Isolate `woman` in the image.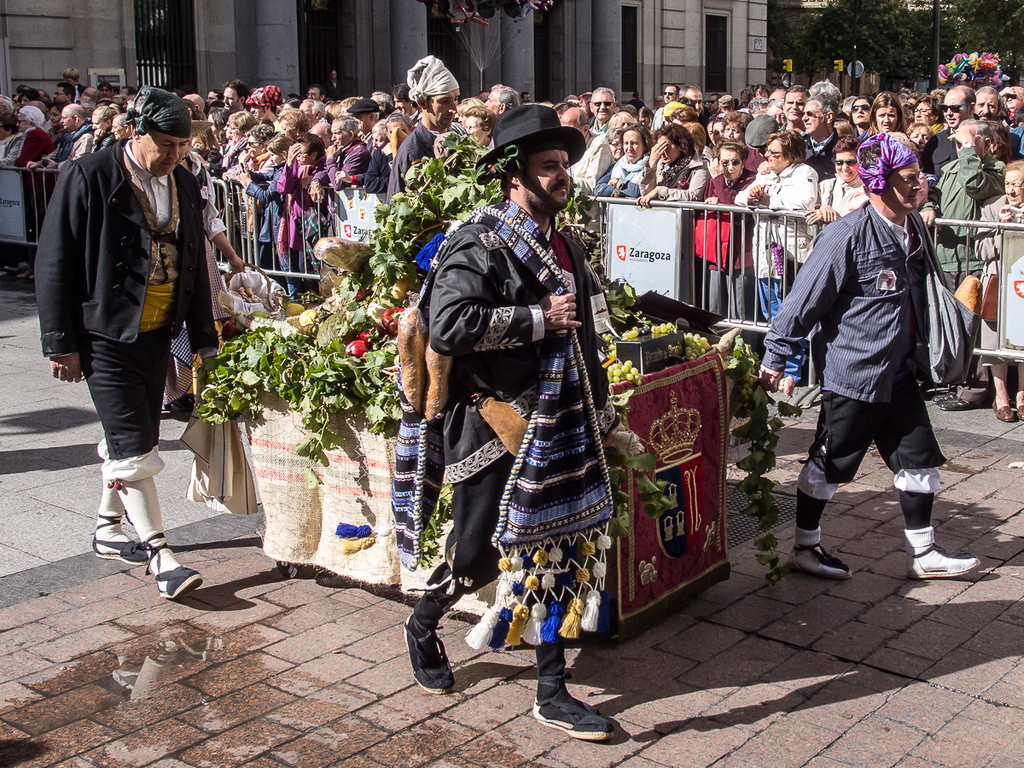
Isolated region: l=690, t=143, r=764, b=319.
